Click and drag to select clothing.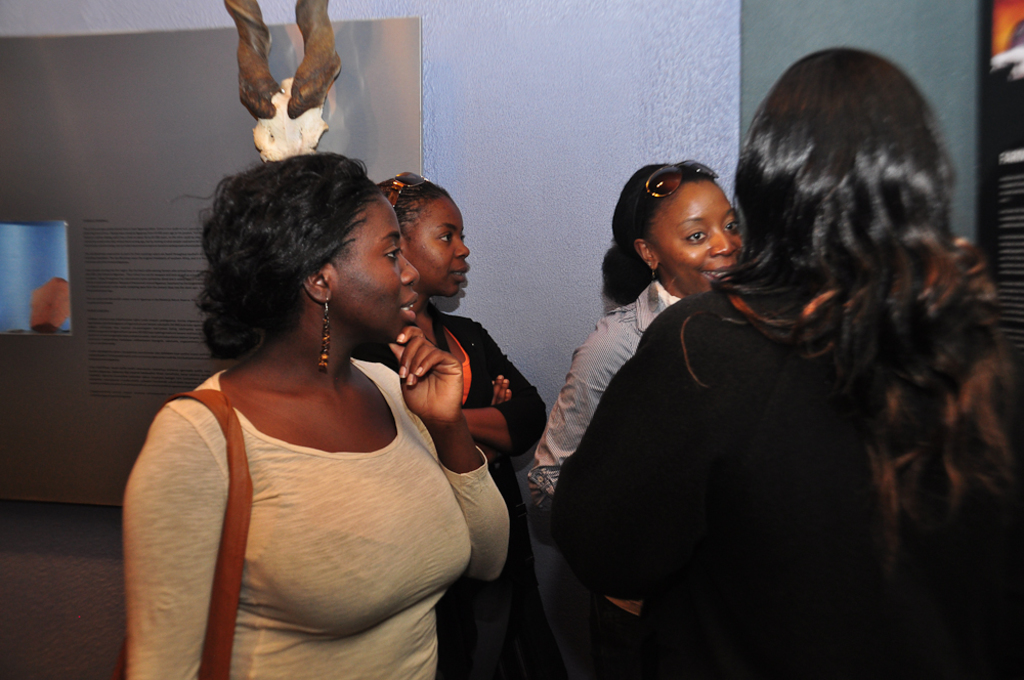
Selection: rect(522, 270, 682, 498).
